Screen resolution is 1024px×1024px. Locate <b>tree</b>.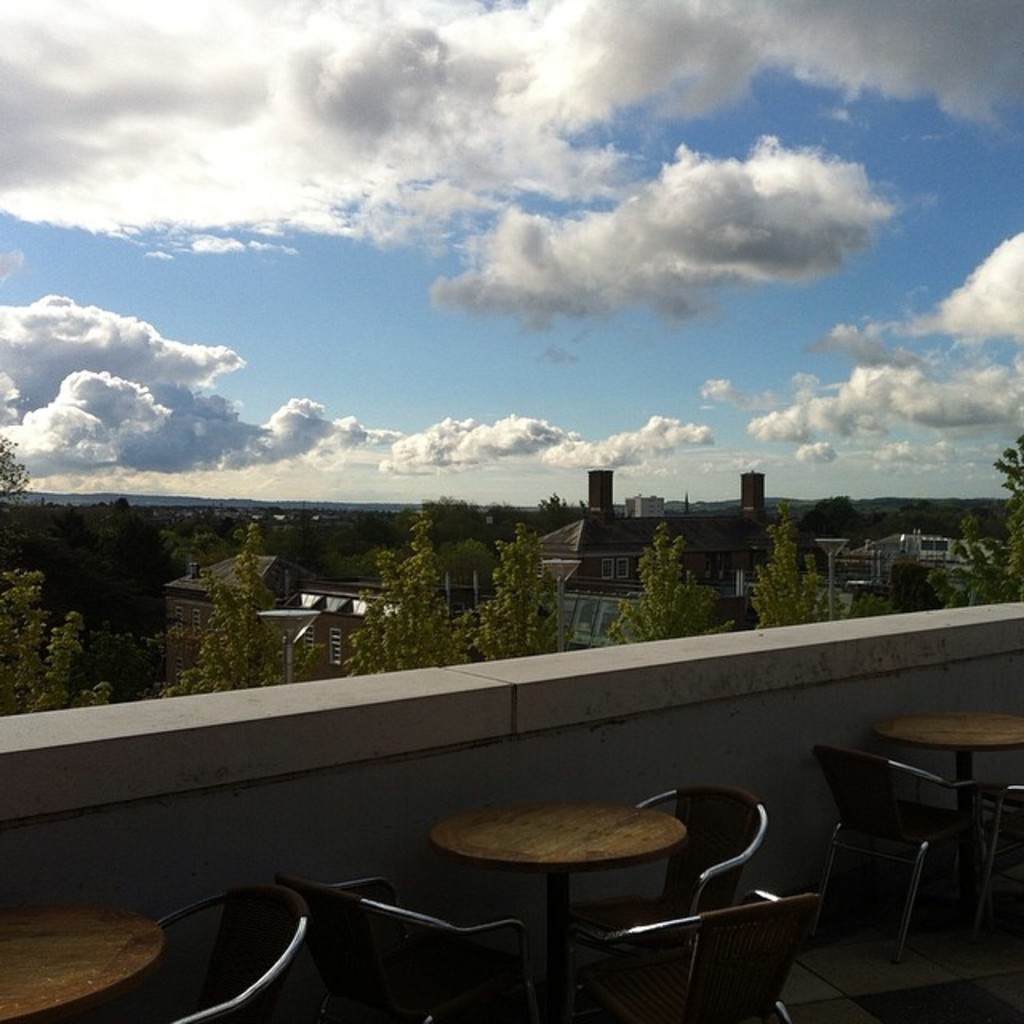
Rect(464, 526, 571, 659).
